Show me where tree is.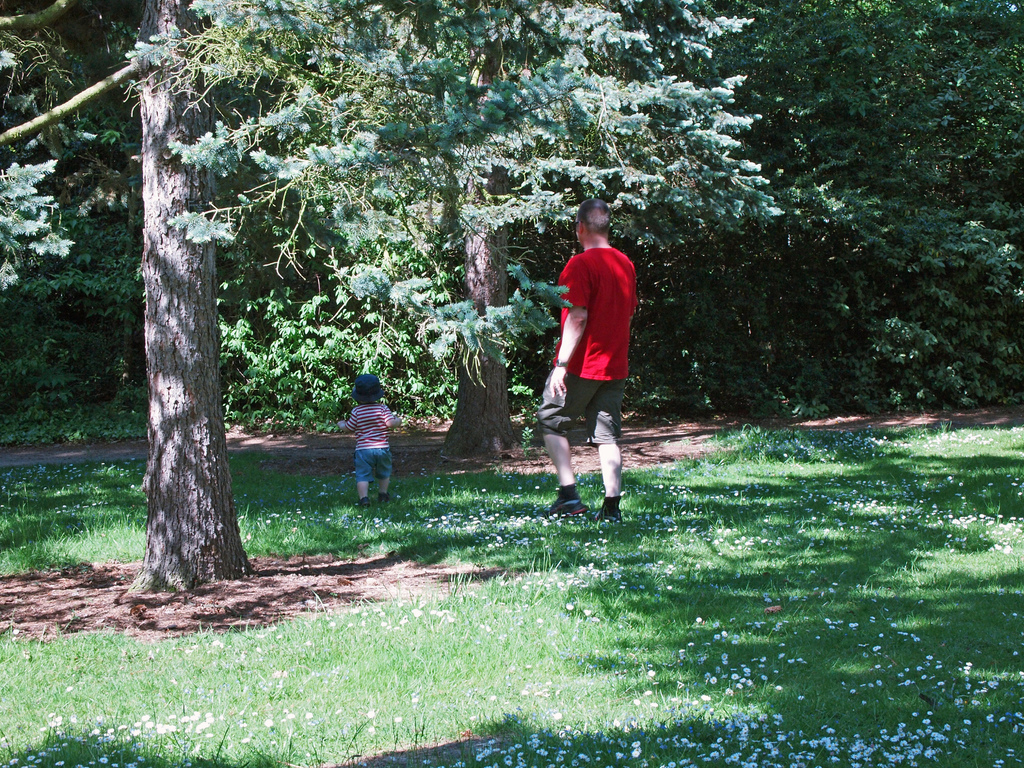
tree is at (left=128, top=0, right=252, bottom=596).
